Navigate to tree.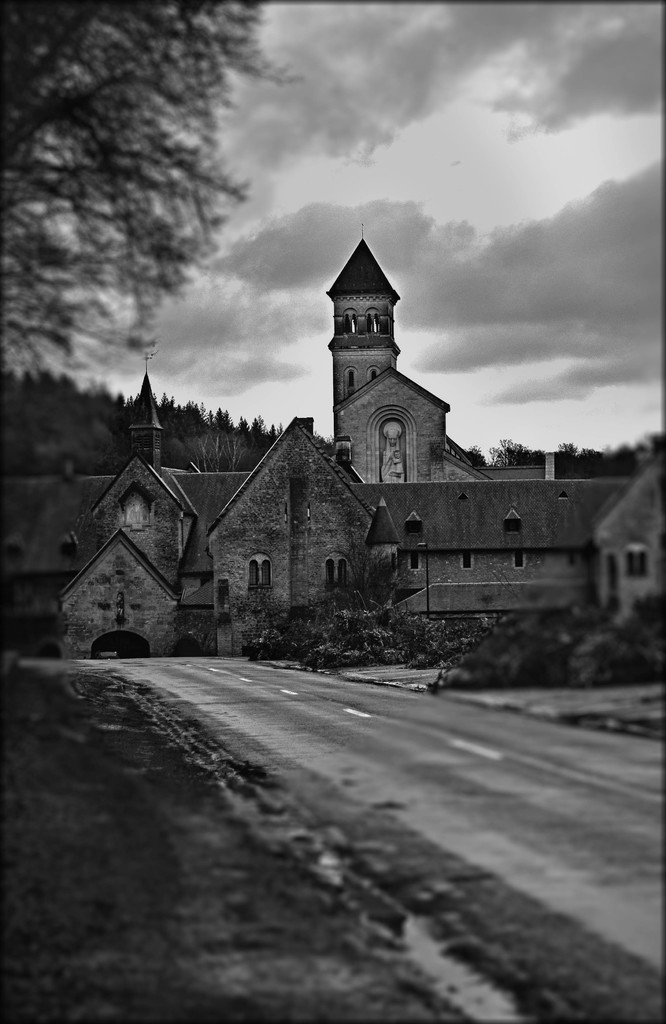
Navigation target: 0 0 297 409.
